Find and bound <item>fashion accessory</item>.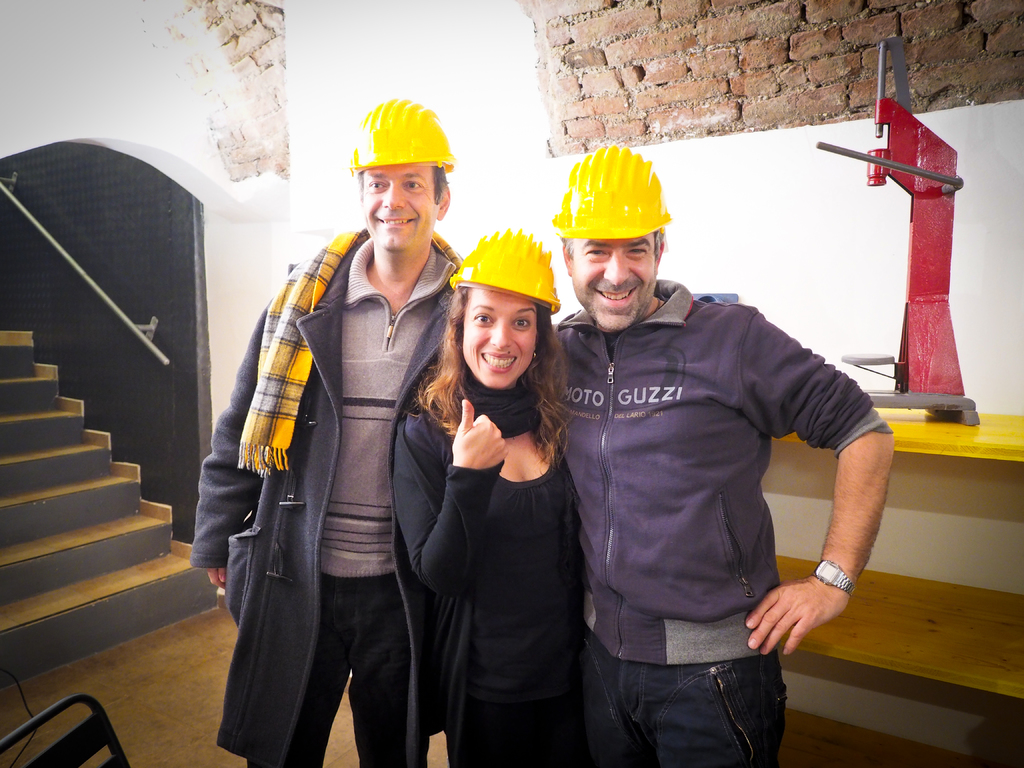
Bound: bbox(812, 555, 860, 602).
